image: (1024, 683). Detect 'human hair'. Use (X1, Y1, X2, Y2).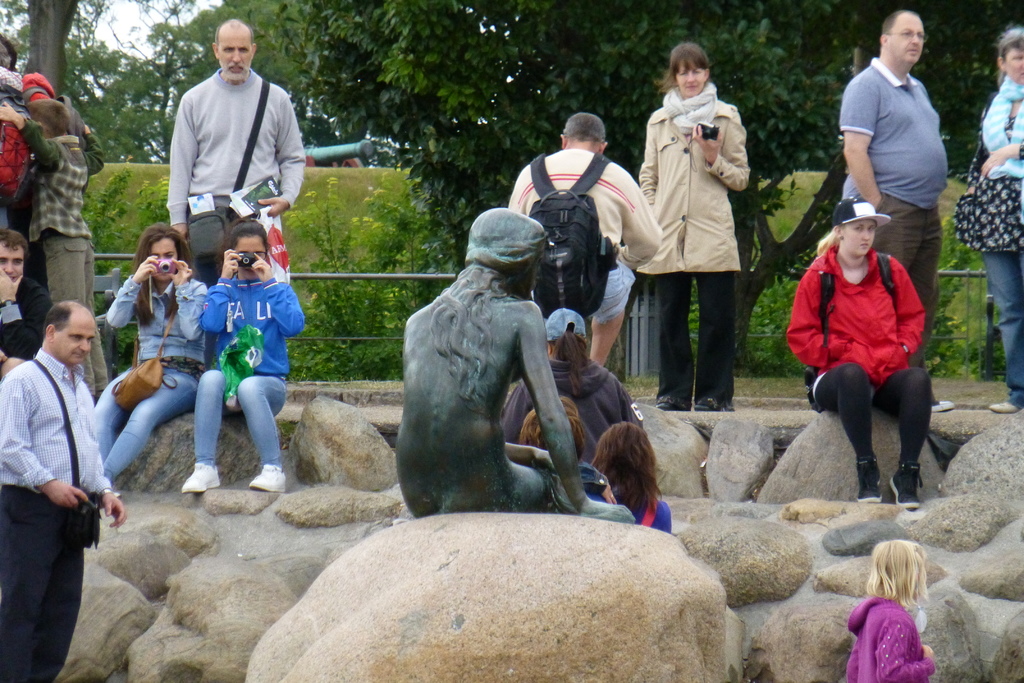
(866, 540, 929, 608).
